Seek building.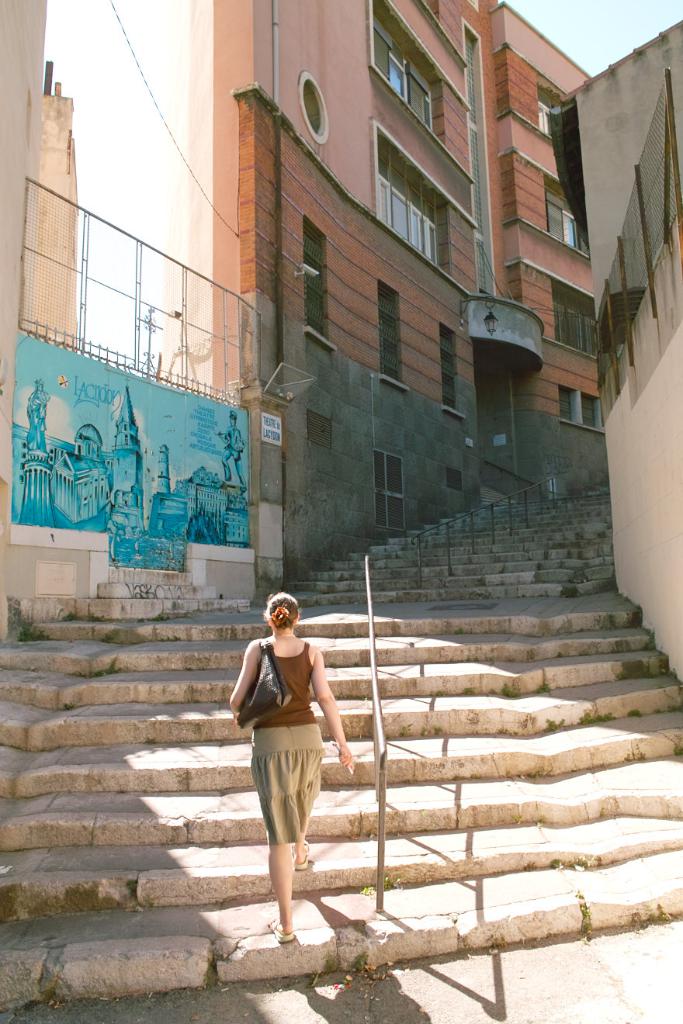
left=163, top=0, right=602, bottom=584.
